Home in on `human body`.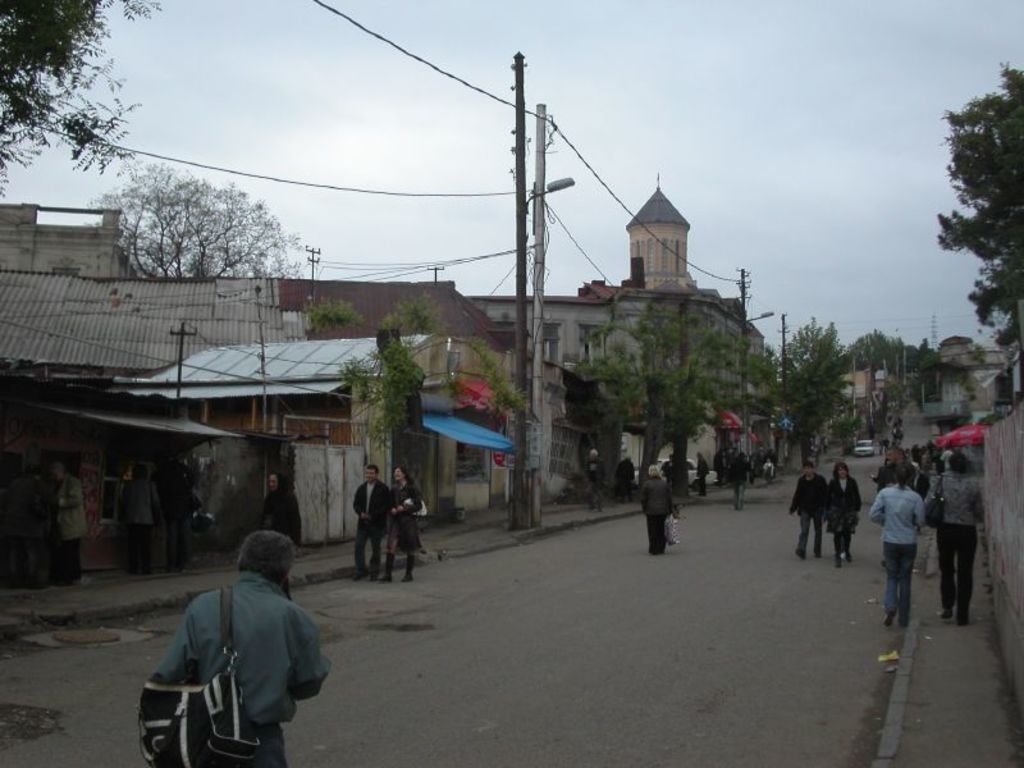
Homed in at {"left": 641, "top": 453, "right": 672, "bottom": 562}.
